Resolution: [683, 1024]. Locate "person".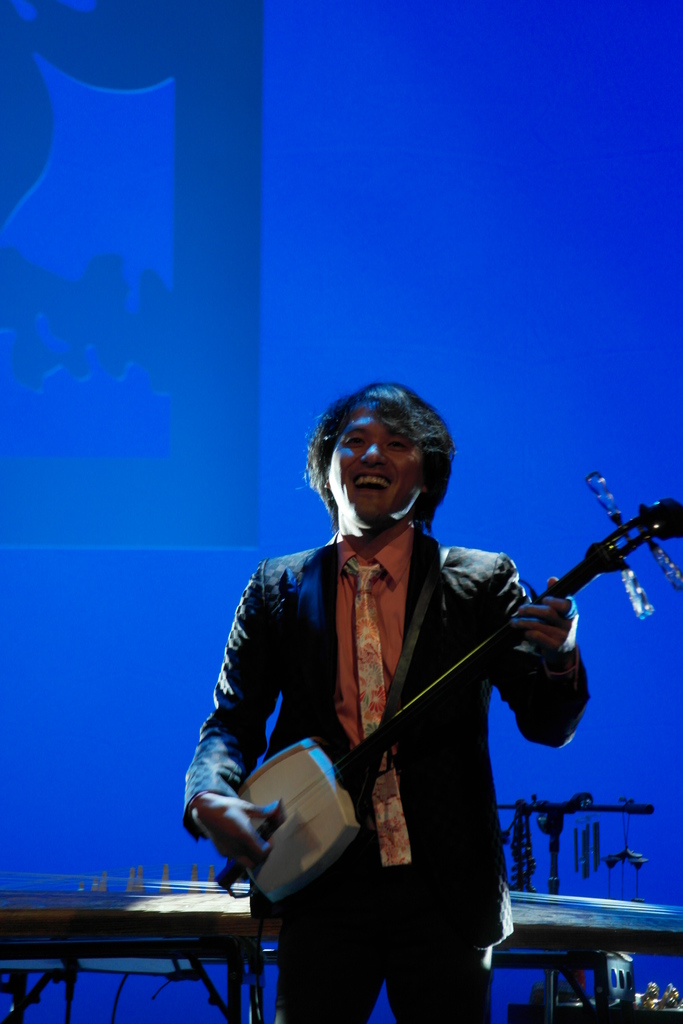
[x1=213, y1=378, x2=598, y2=1023].
